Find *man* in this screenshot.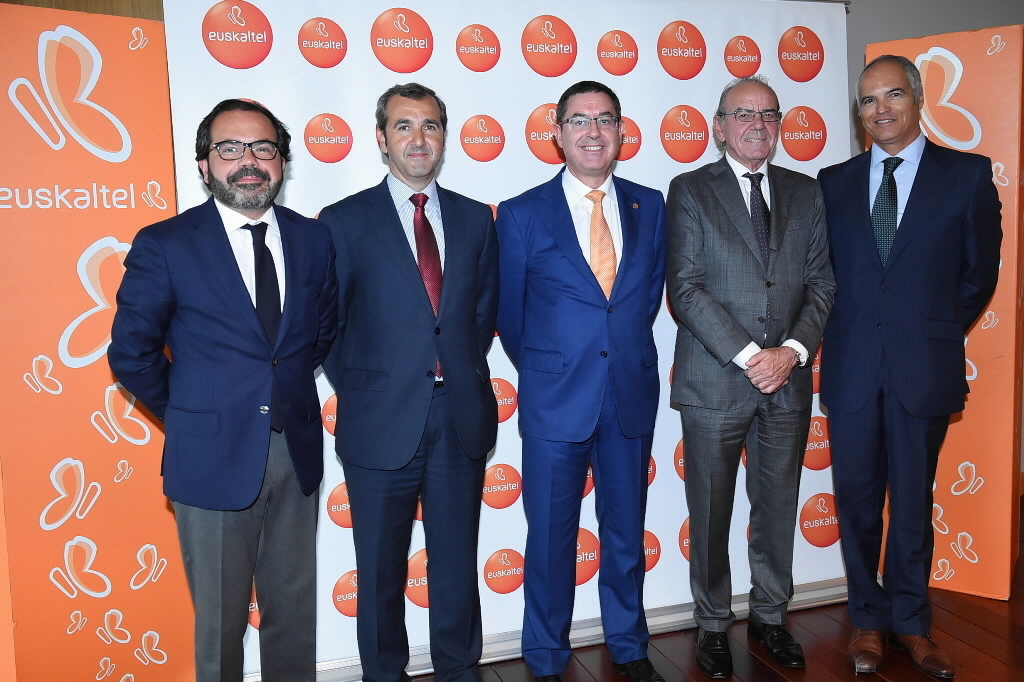
The bounding box for *man* is box=[669, 75, 840, 681].
